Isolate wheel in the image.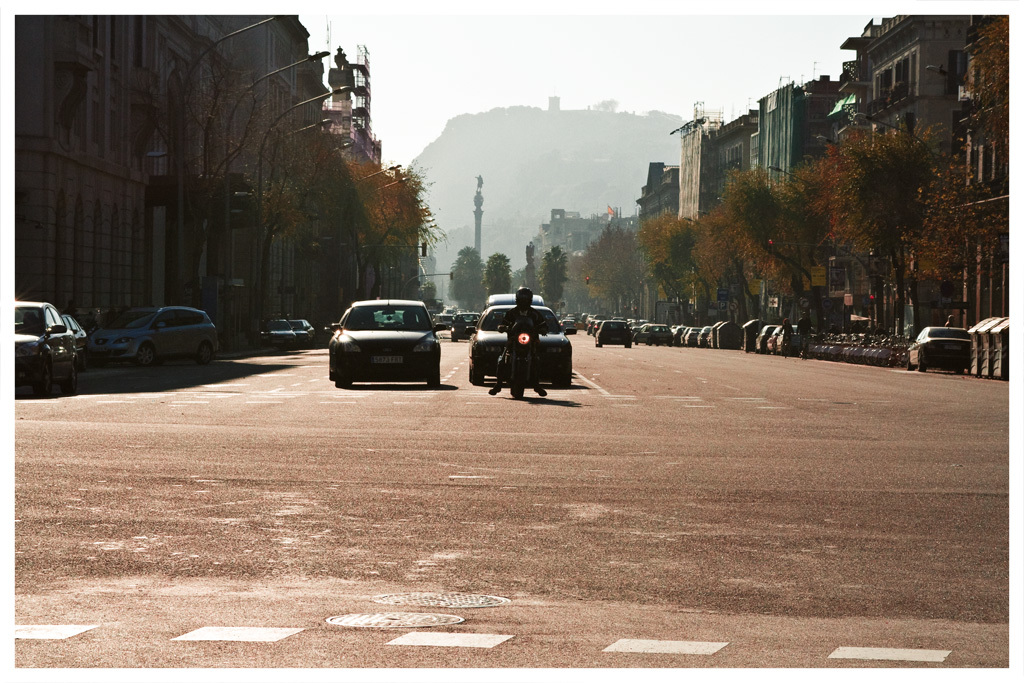
Isolated region: left=331, top=374, right=356, bottom=388.
